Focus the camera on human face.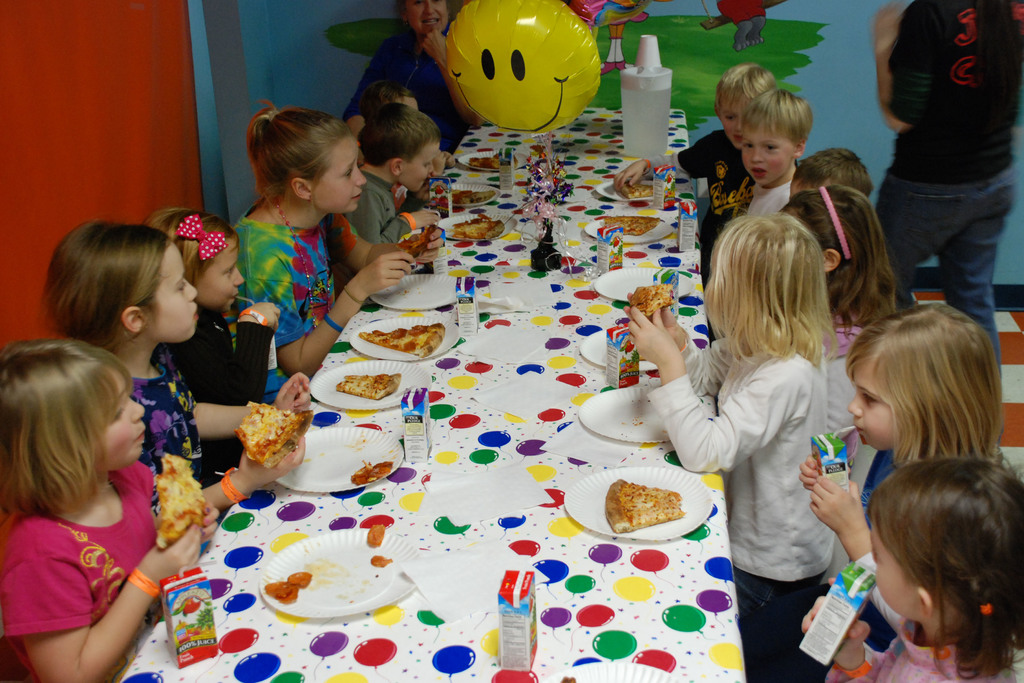
Focus region: bbox(865, 508, 915, 618).
